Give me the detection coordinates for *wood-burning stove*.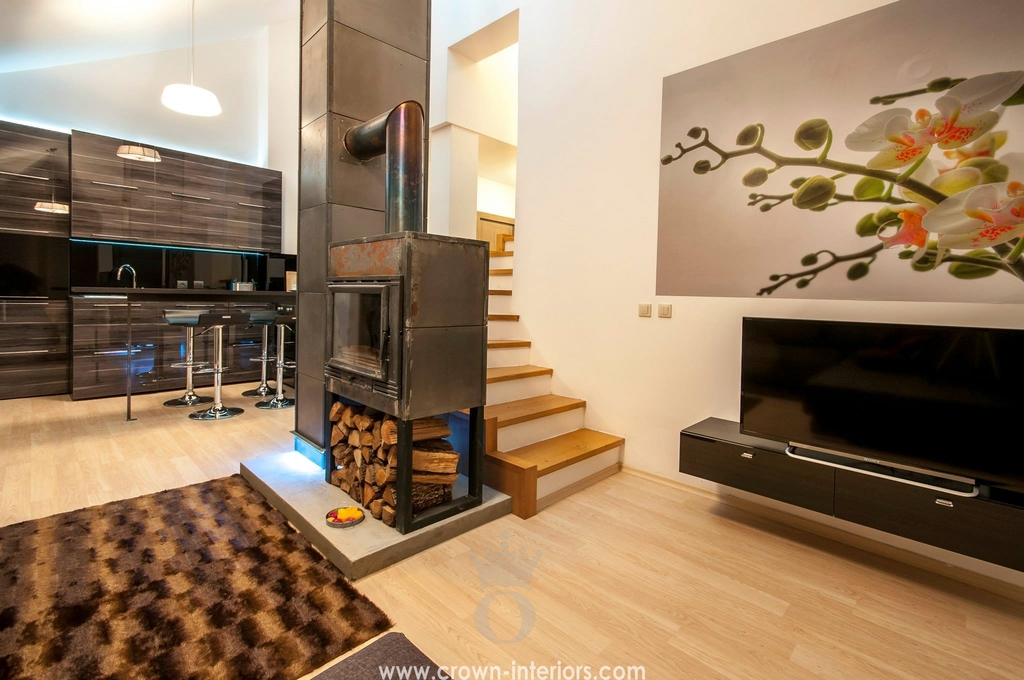
box(323, 100, 492, 537).
